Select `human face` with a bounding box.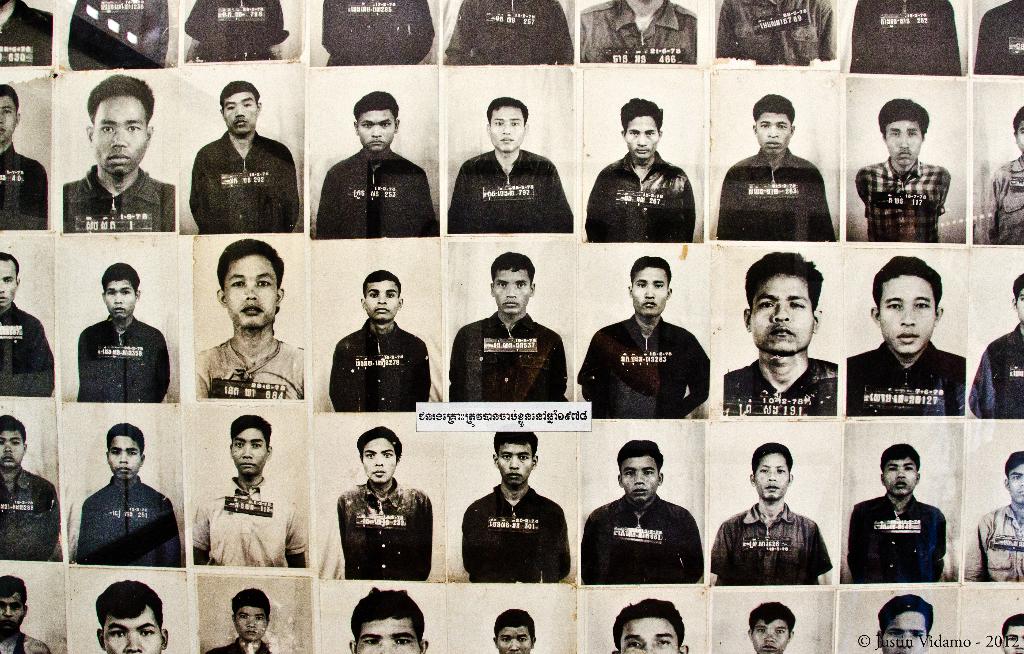
[499,631,529,653].
